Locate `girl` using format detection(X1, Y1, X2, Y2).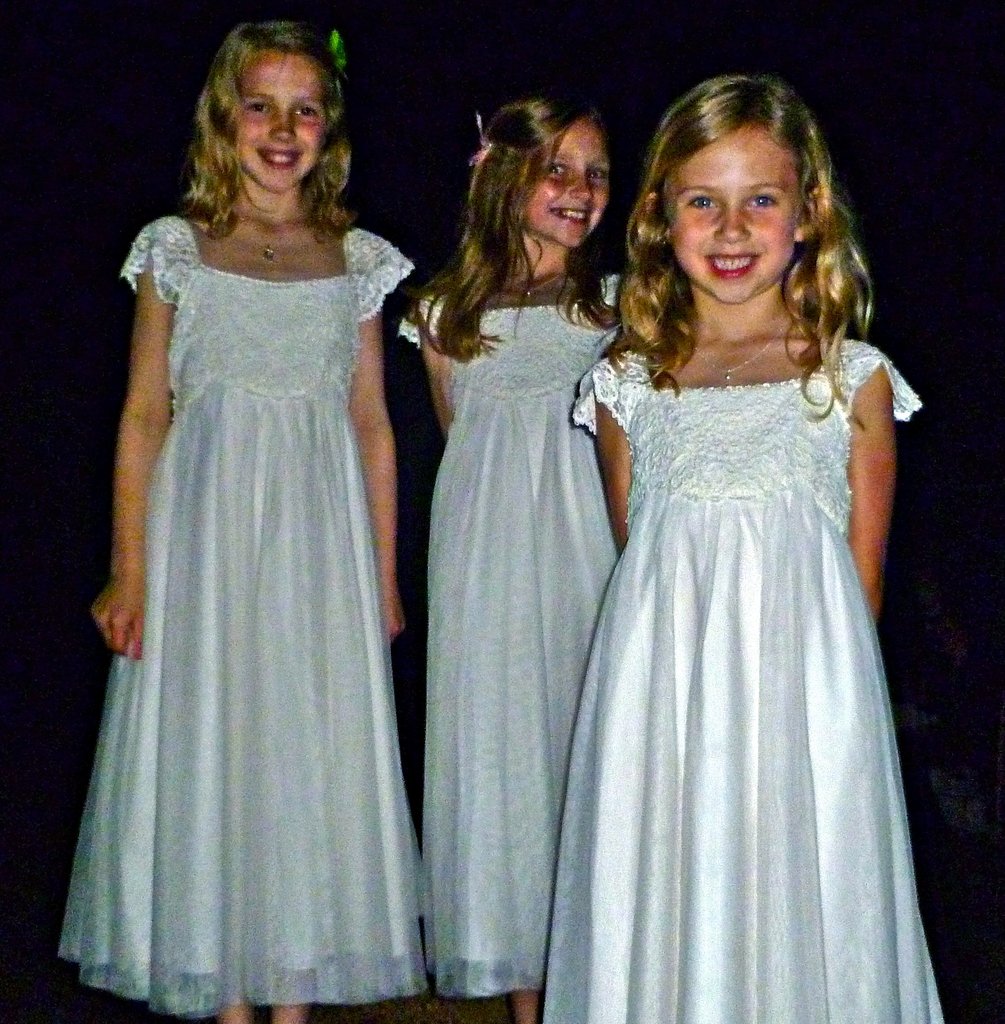
detection(568, 74, 953, 1023).
